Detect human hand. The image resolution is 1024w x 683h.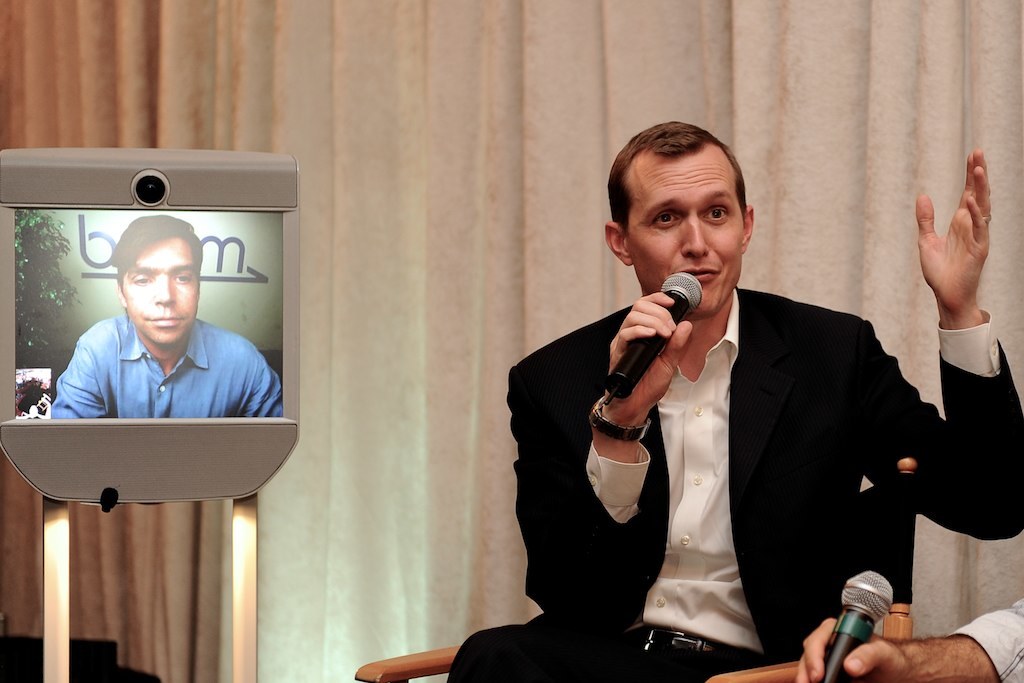
613:321:700:417.
